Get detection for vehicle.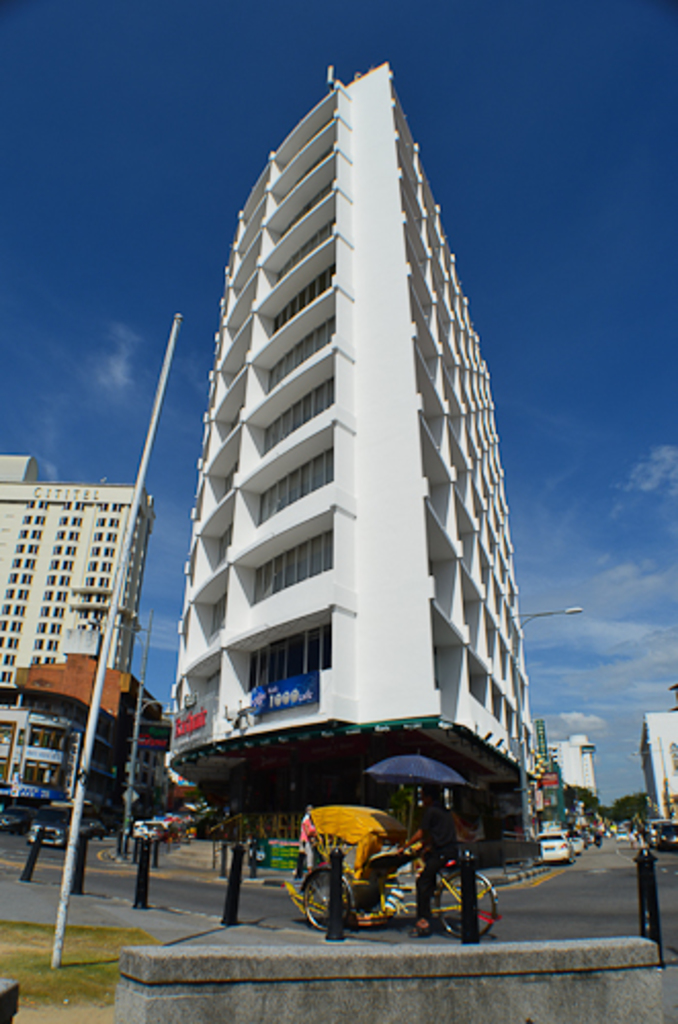
Detection: locate(305, 825, 504, 950).
